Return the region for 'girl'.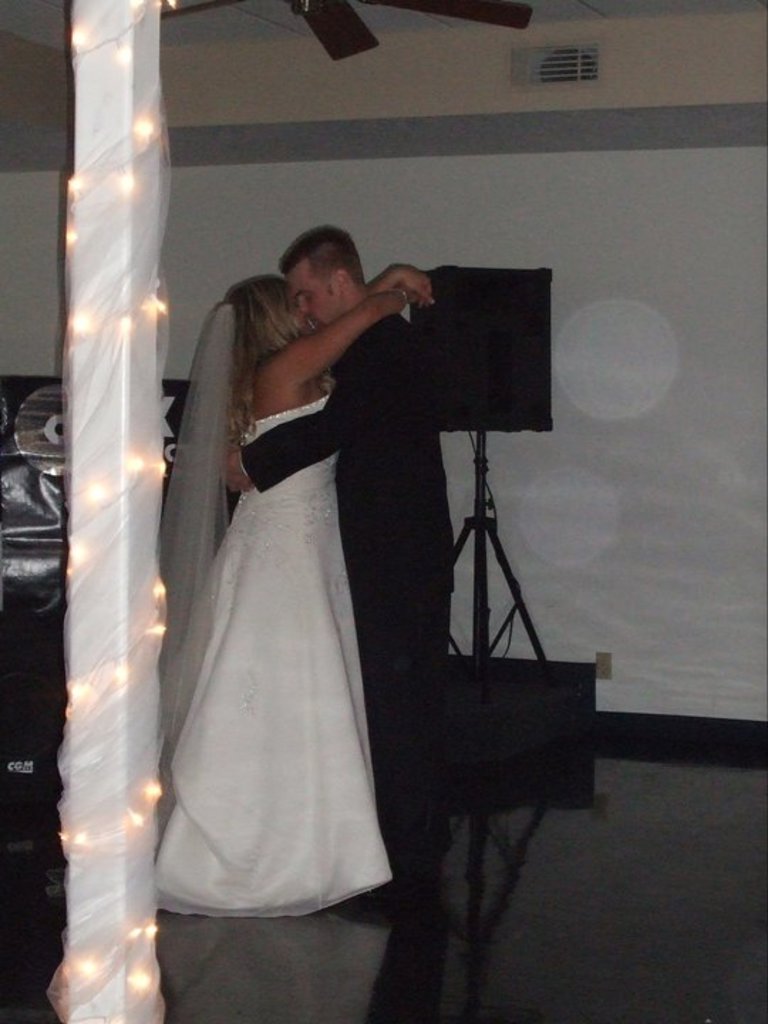
detection(158, 266, 430, 919).
